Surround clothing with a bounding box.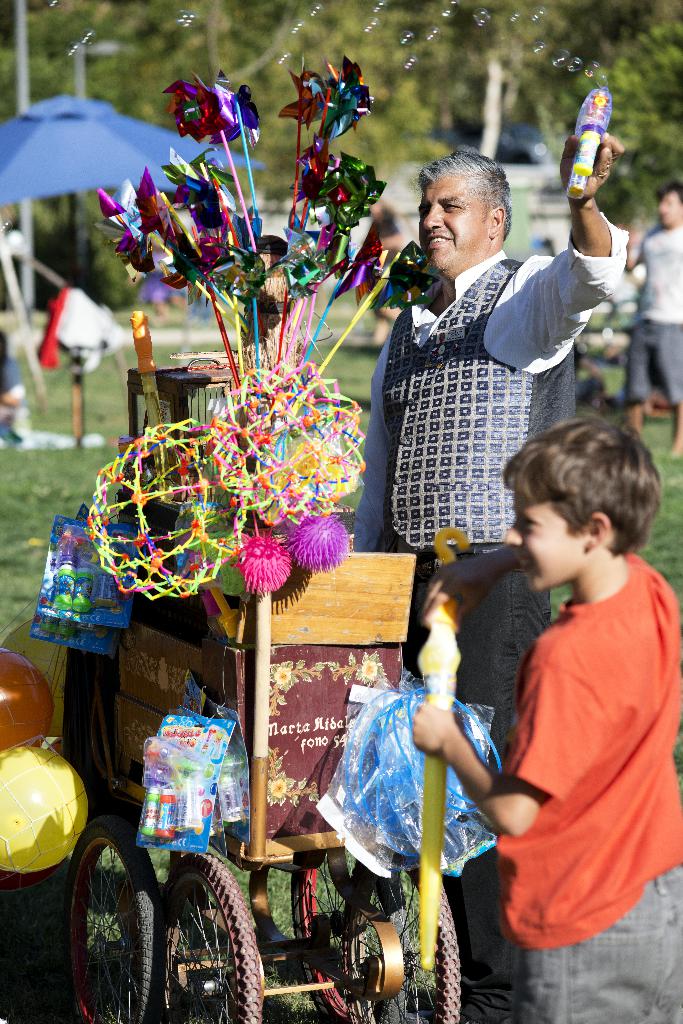
(502,556,682,1023).
